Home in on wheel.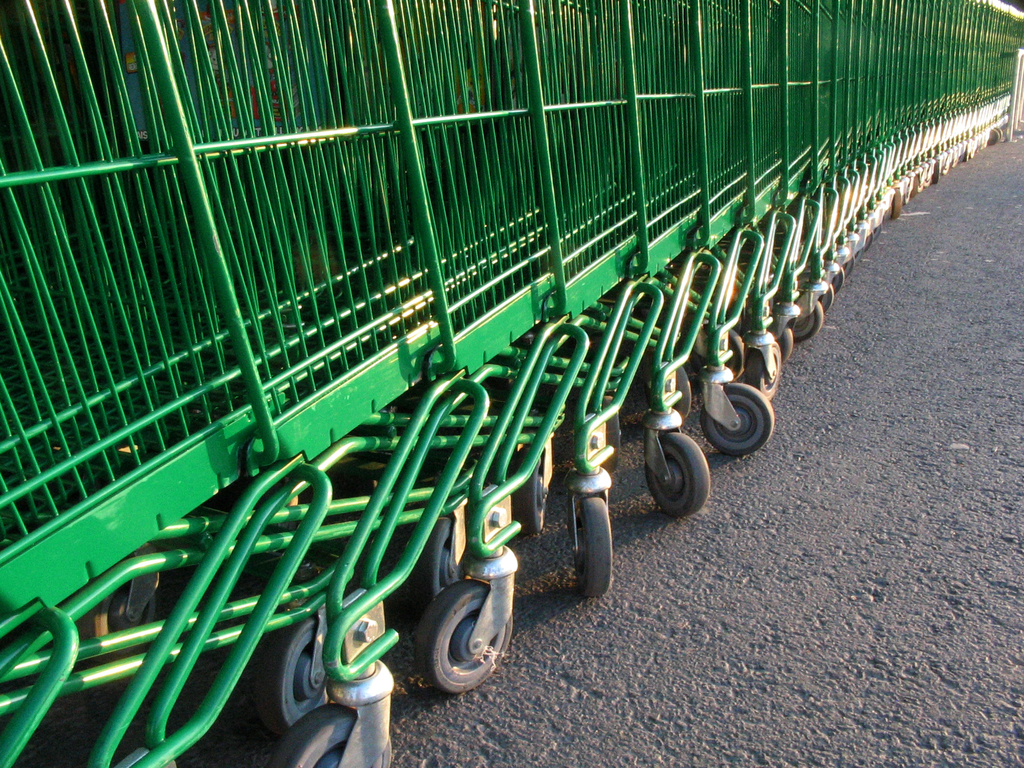
Homed in at [785,300,822,340].
